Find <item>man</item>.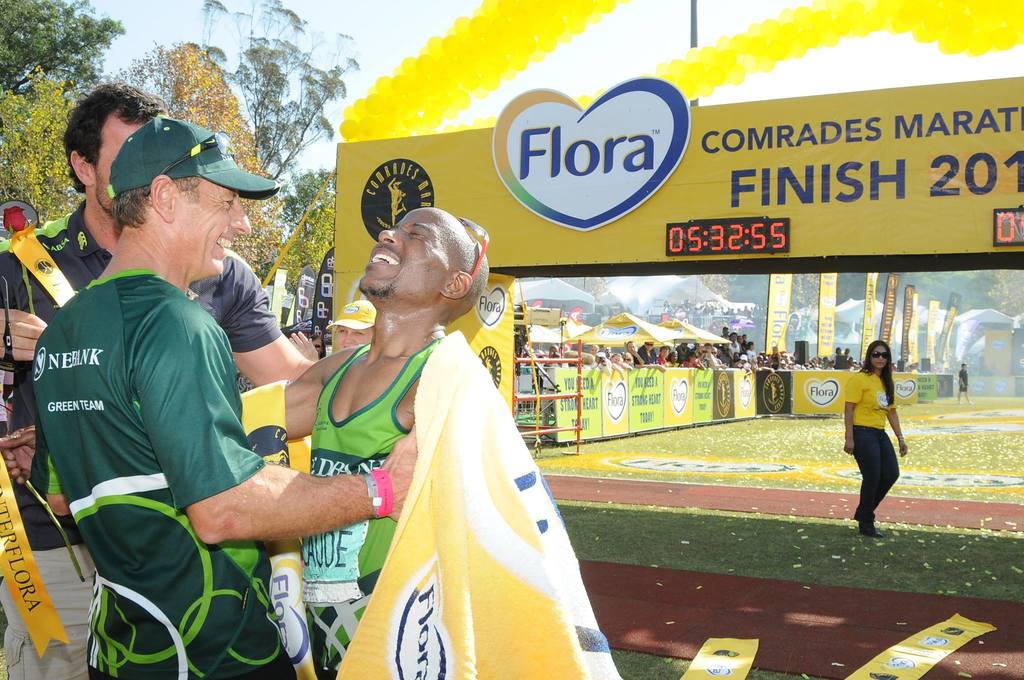
locate(0, 76, 312, 679).
